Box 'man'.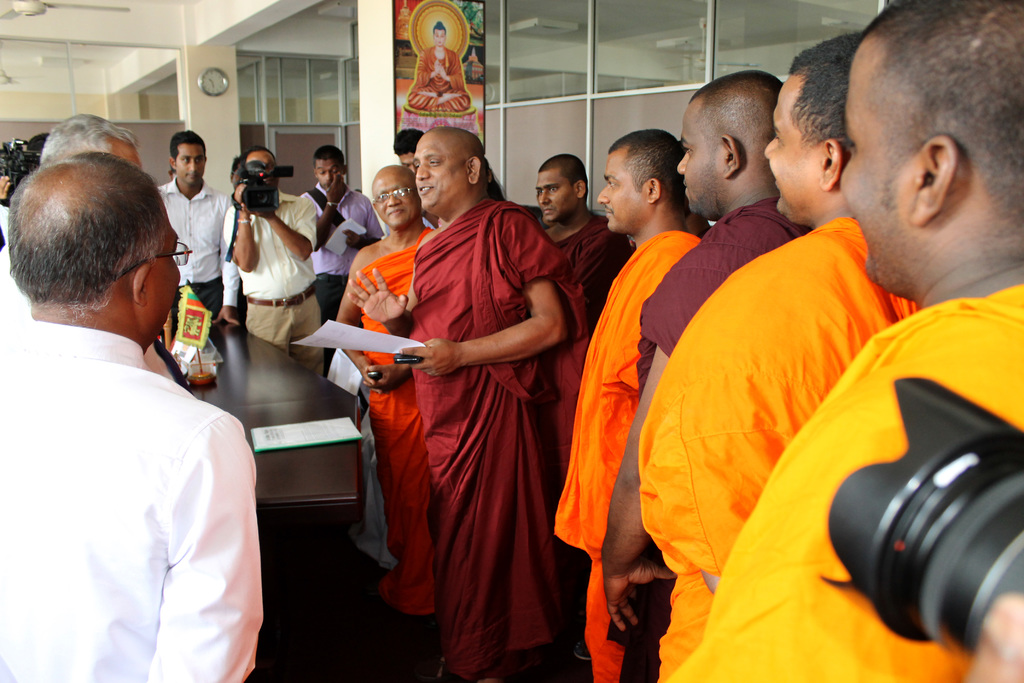
box=[303, 145, 388, 318].
